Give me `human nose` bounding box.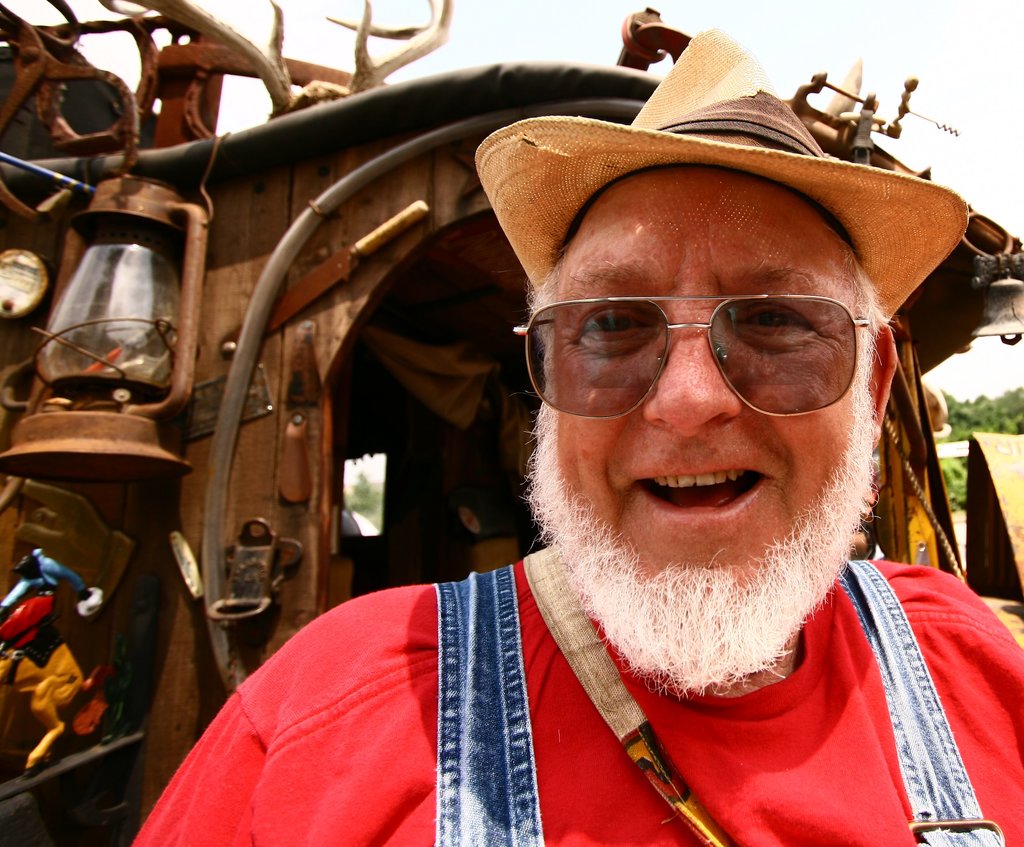
(x1=641, y1=326, x2=747, y2=431).
